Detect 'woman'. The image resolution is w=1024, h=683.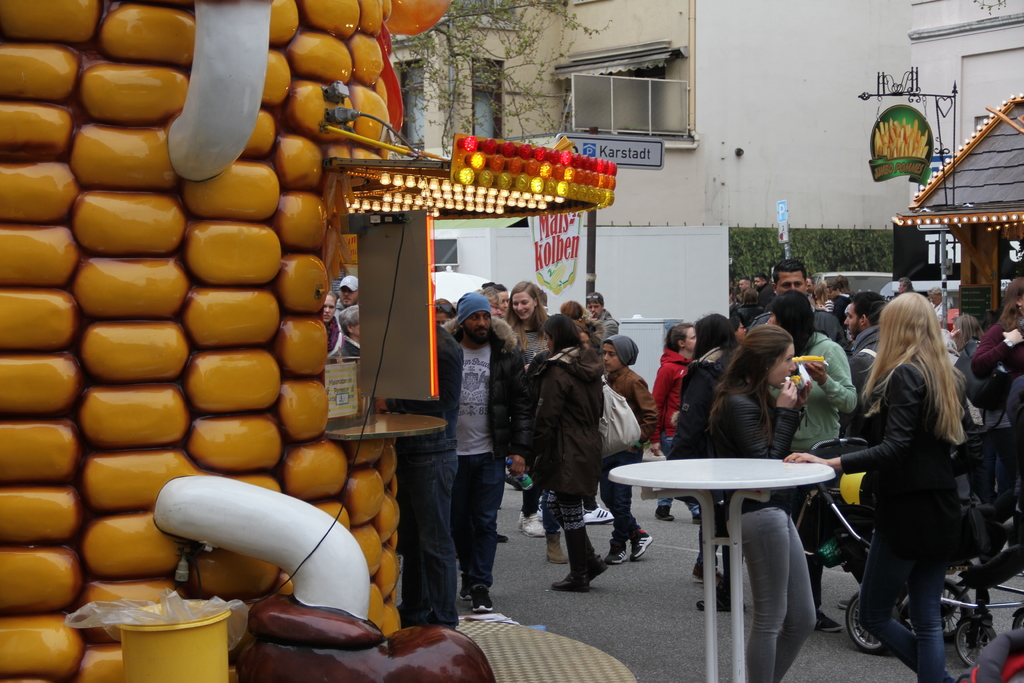
rect(769, 288, 860, 453).
